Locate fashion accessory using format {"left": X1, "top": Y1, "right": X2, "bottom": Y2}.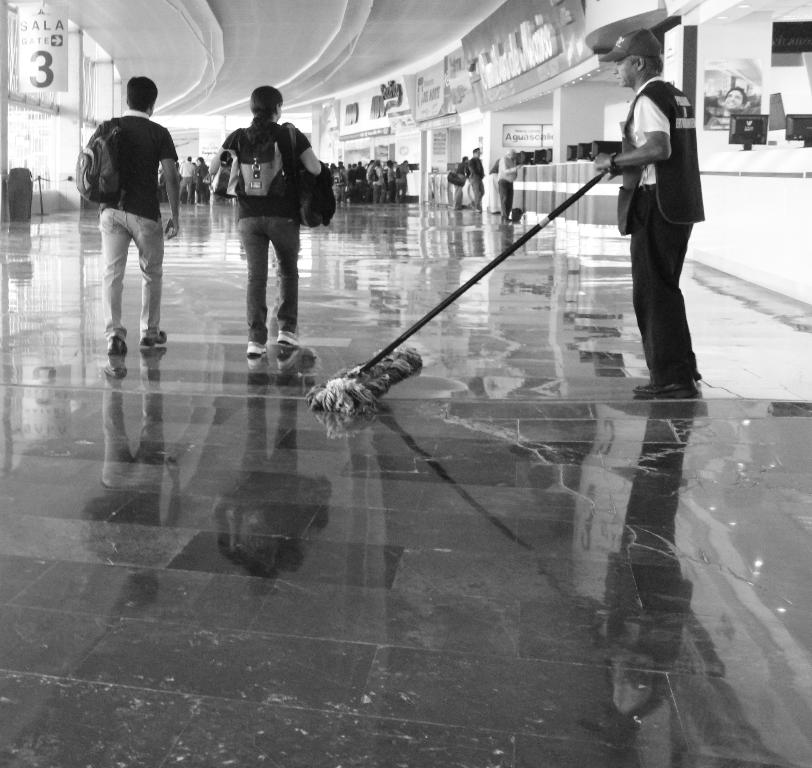
{"left": 632, "top": 378, "right": 701, "bottom": 398}.
